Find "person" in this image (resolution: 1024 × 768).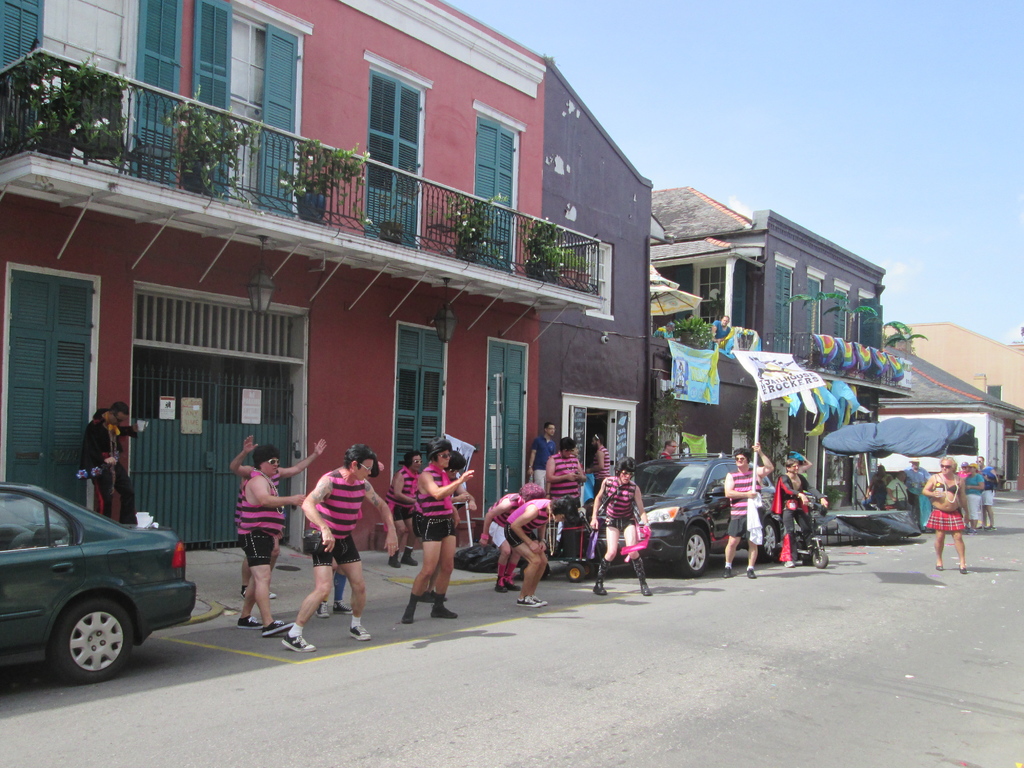
detection(390, 441, 478, 628).
